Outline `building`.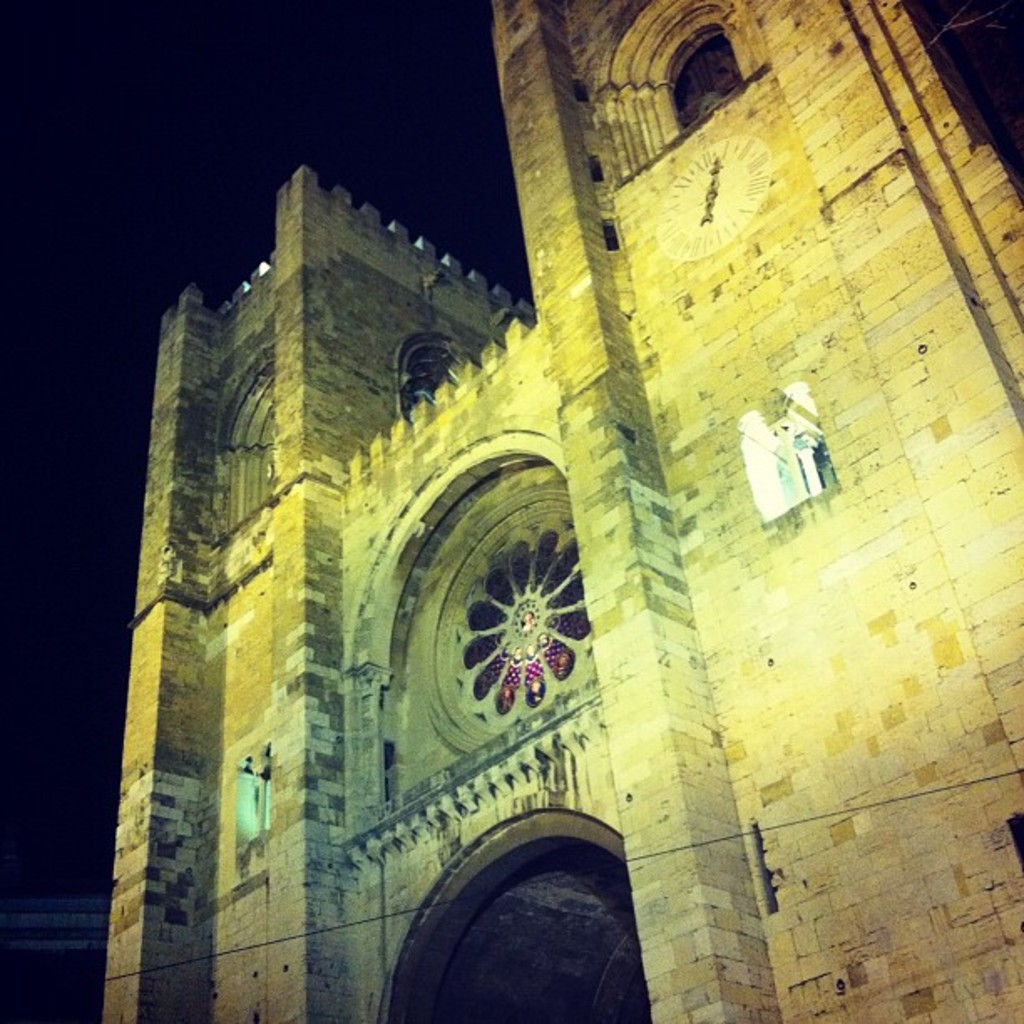
Outline: 100/0/1022/1022.
